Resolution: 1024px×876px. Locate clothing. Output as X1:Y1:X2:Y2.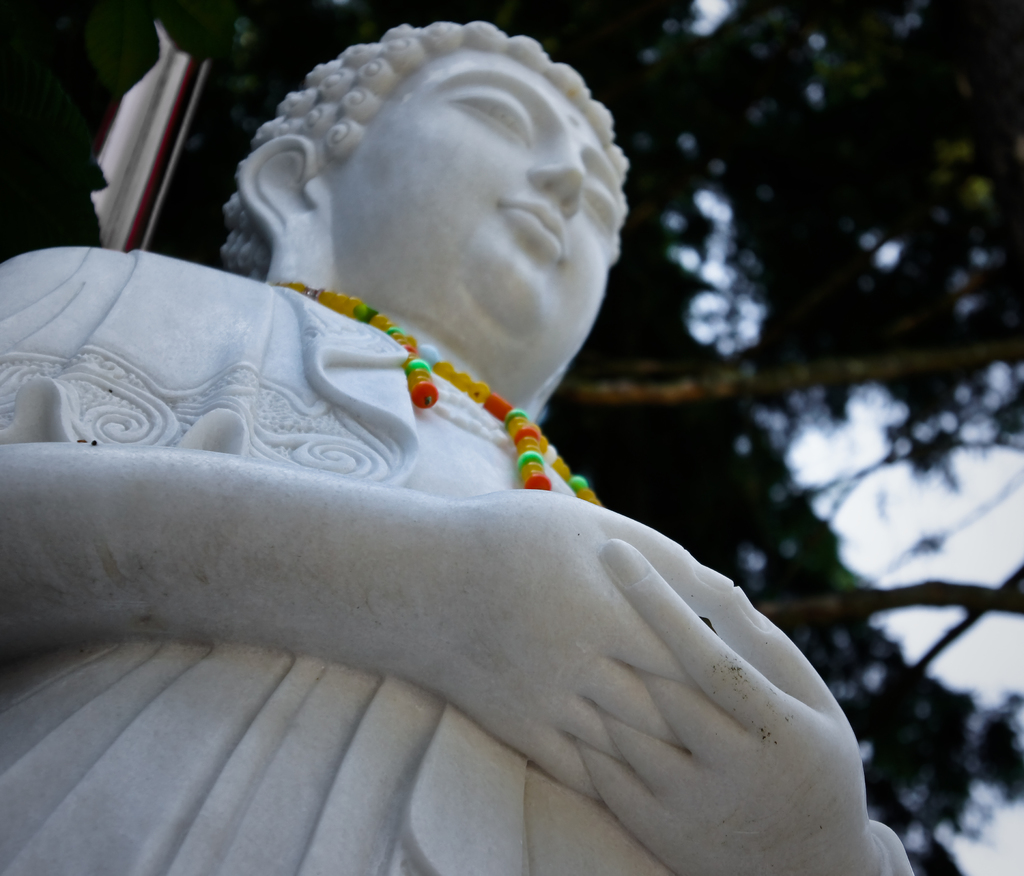
0:246:918:875.
